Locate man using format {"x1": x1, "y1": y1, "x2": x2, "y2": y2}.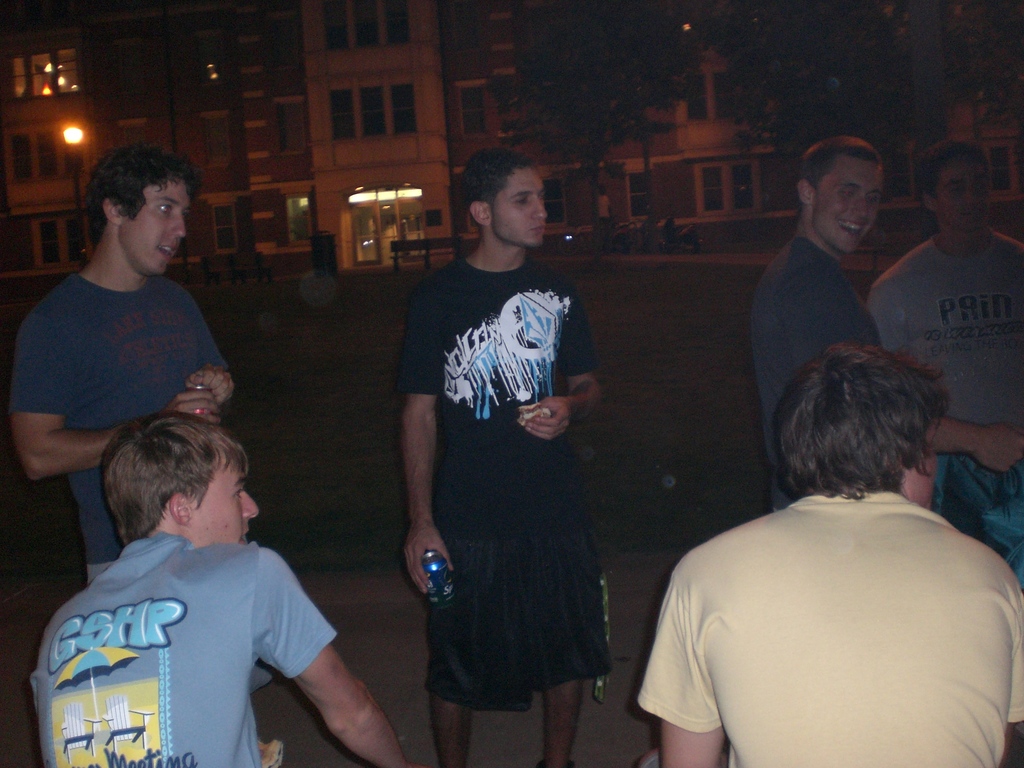
{"x1": 28, "y1": 410, "x2": 428, "y2": 767}.
